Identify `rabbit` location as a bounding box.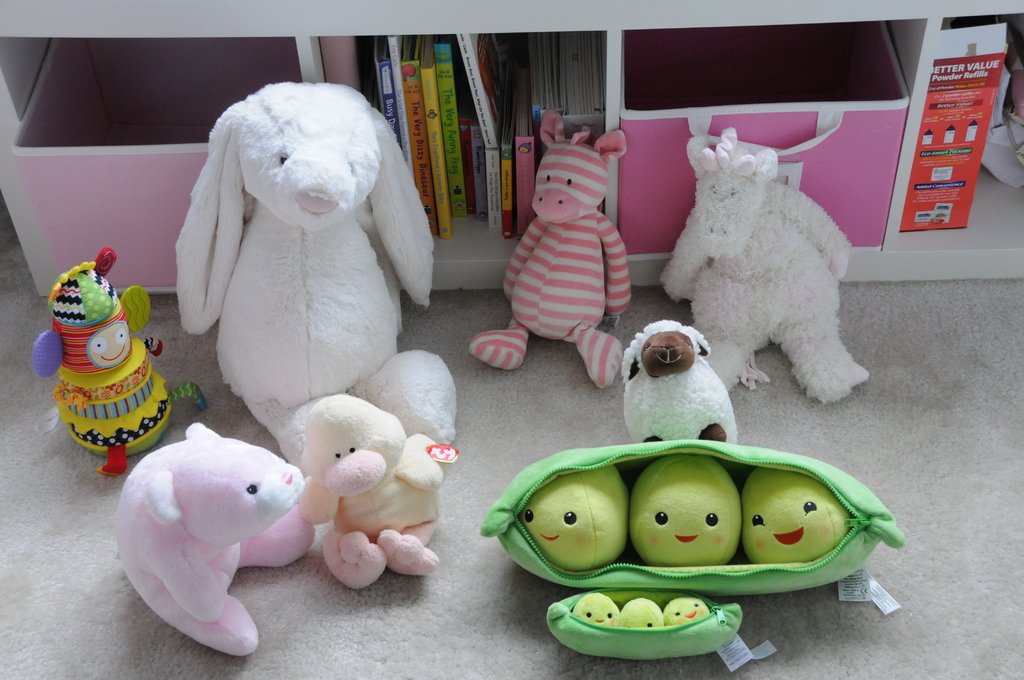
detection(662, 133, 870, 404).
